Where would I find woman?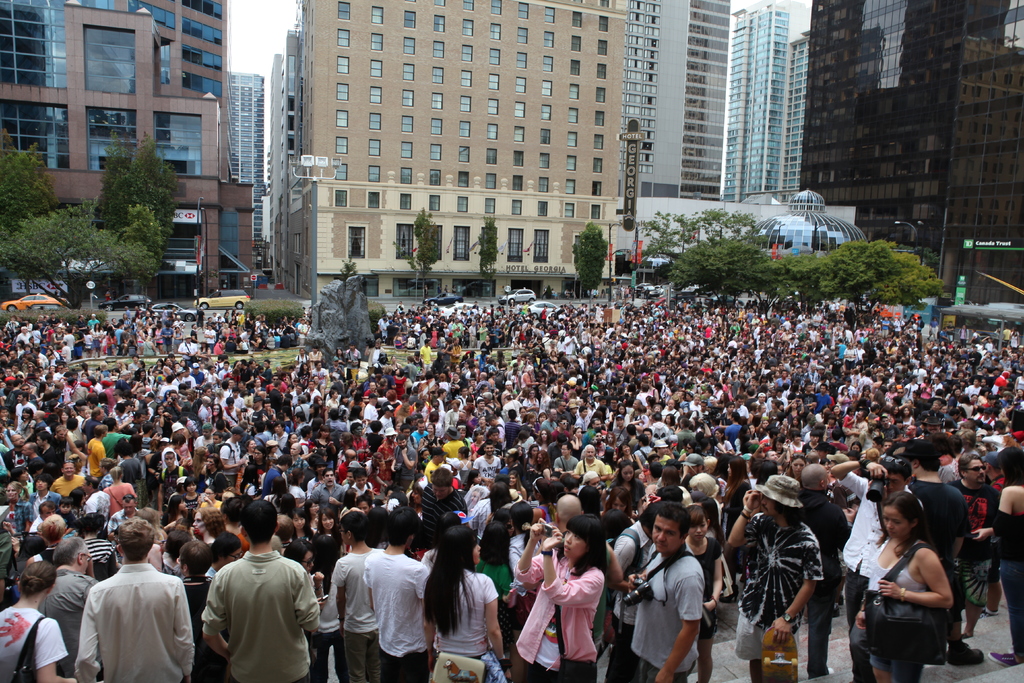
At locate(378, 427, 399, 484).
